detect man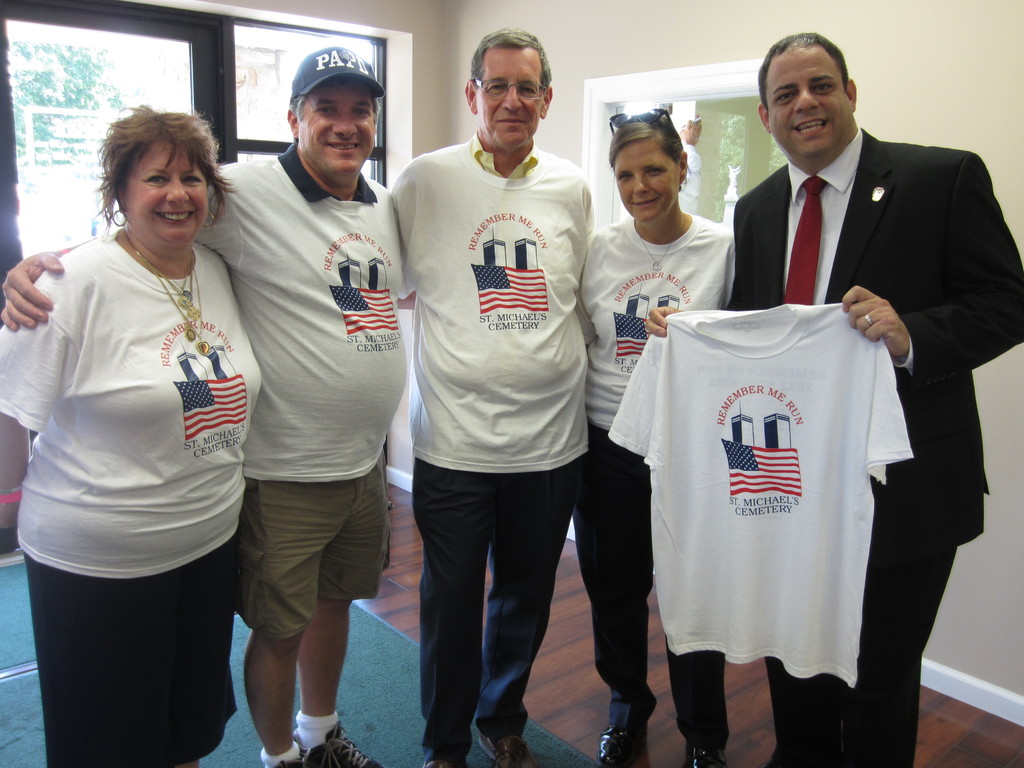
BBox(648, 28, 1023, 767)
